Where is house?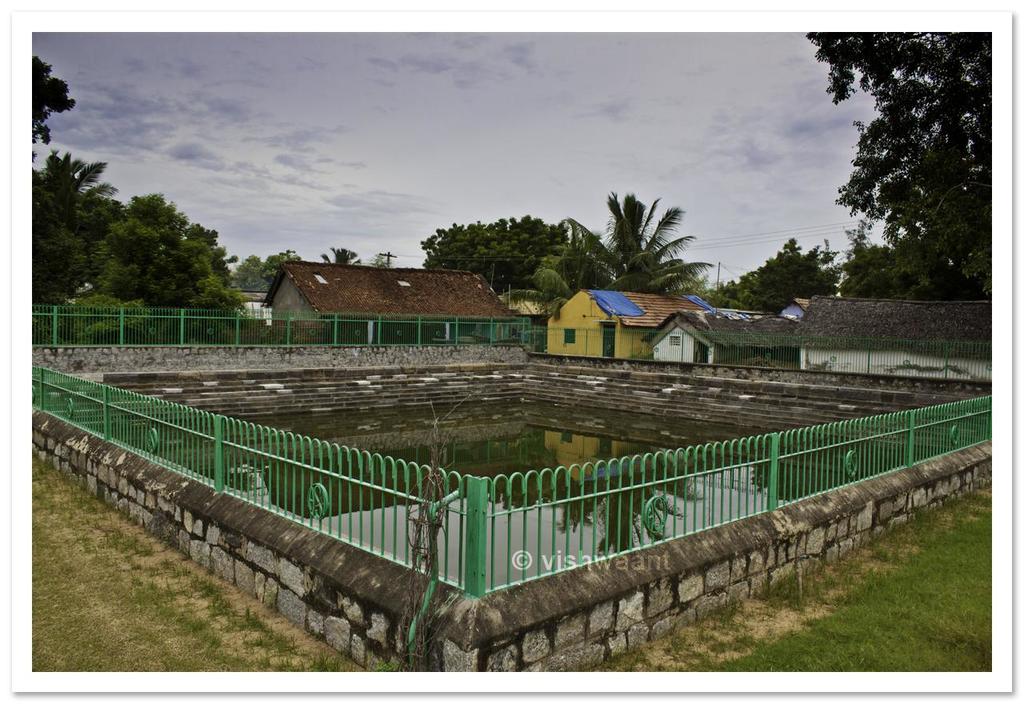
bbox=(541, 286, 713, 358).
